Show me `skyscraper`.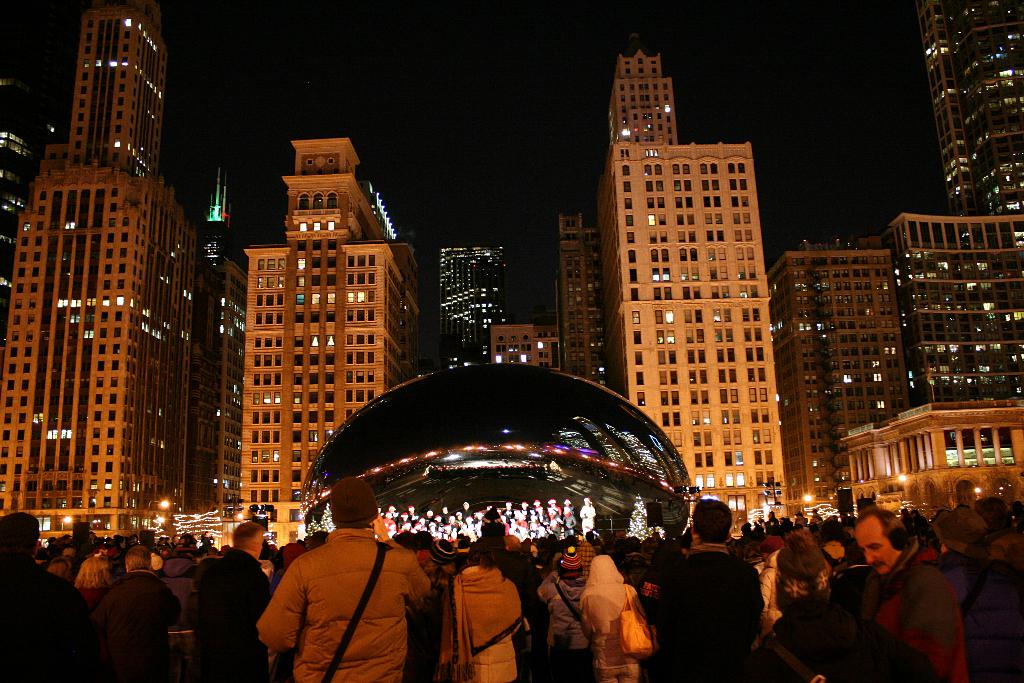
`skyscraper` is here: box=[1, 1, 199, 548].
